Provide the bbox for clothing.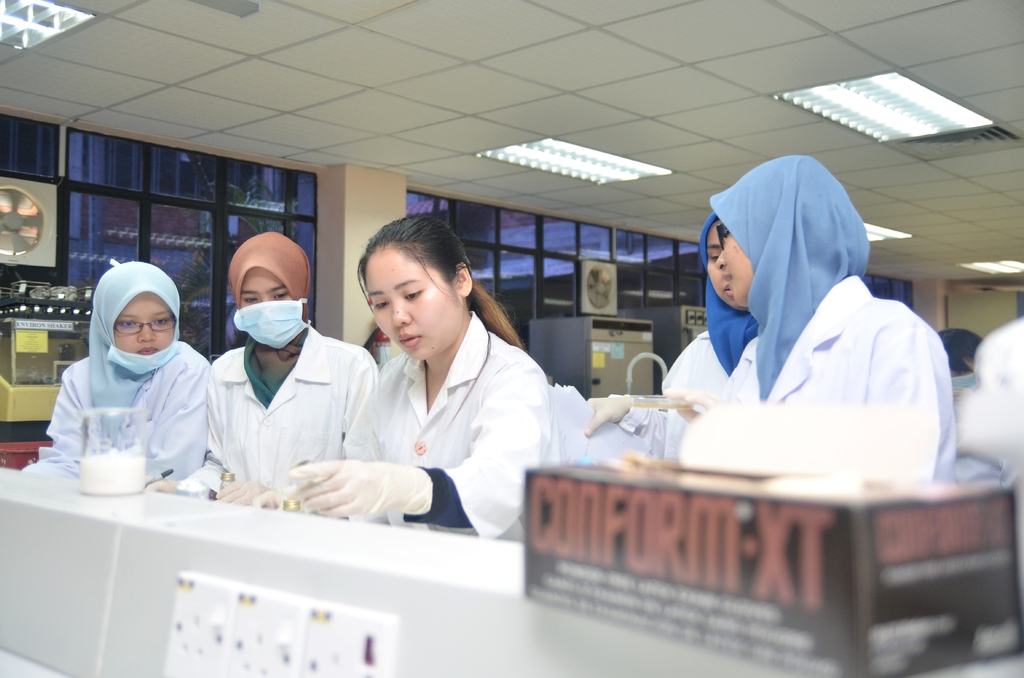
x1=204 y1=230 x2=383 y2=490.
